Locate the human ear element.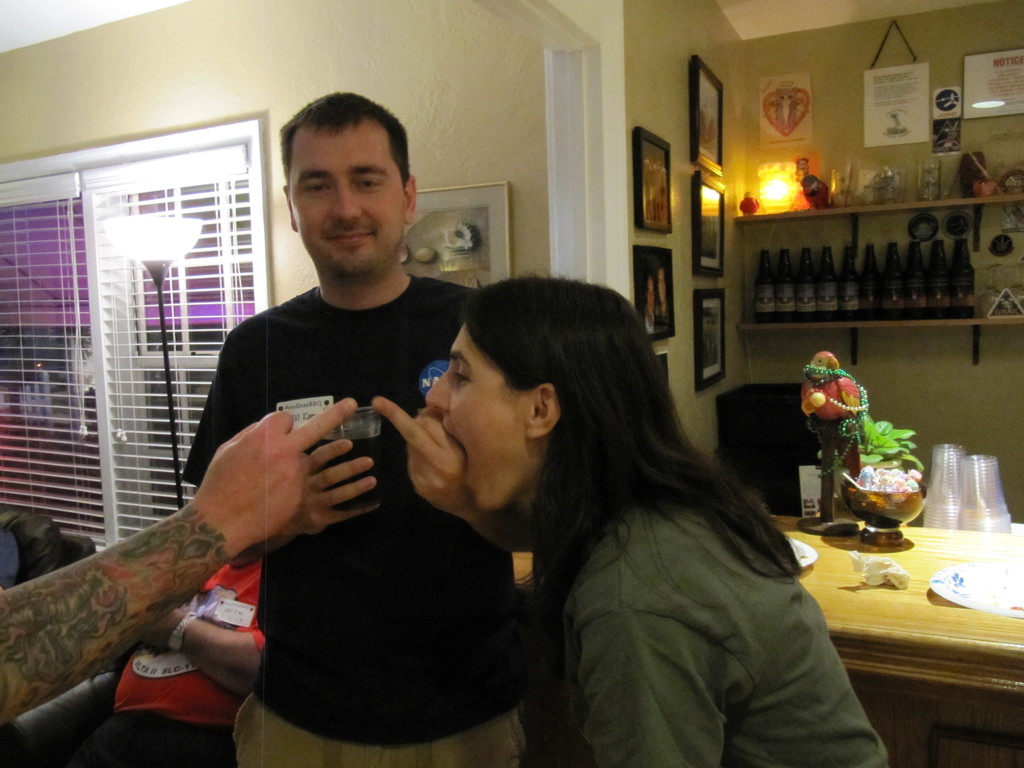
Element bbox: region(525, 384, 564, 436).
